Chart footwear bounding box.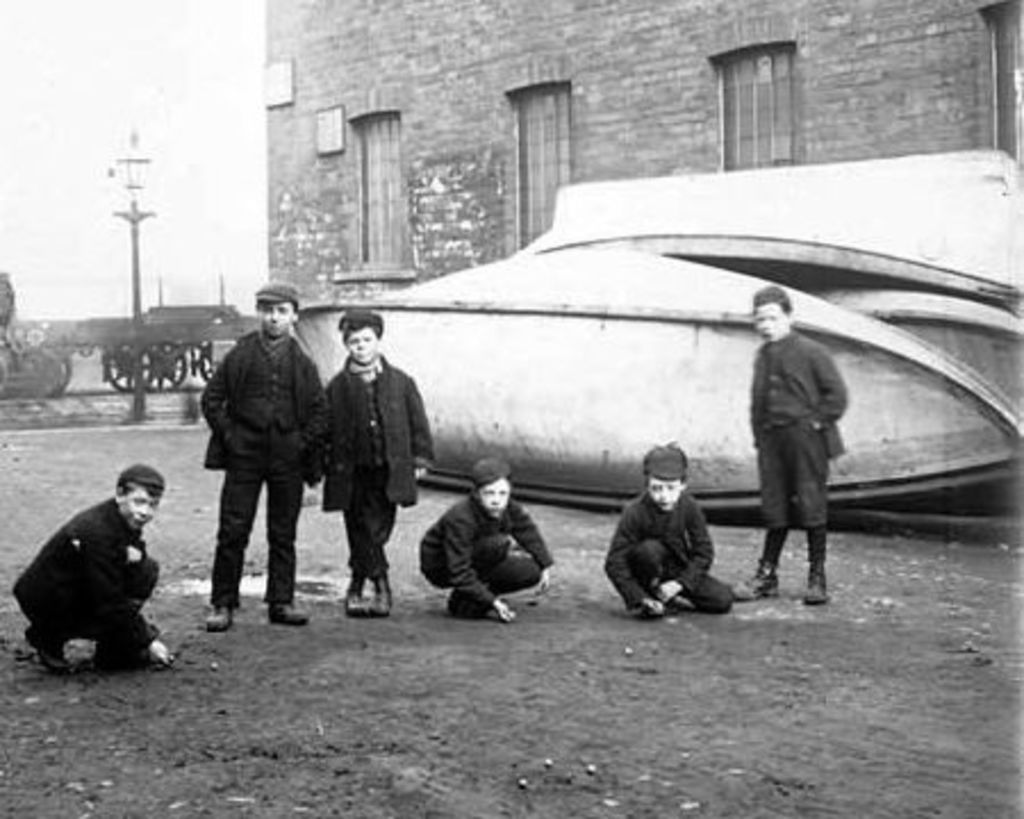
Charted: (373, 573, 396, 623).
